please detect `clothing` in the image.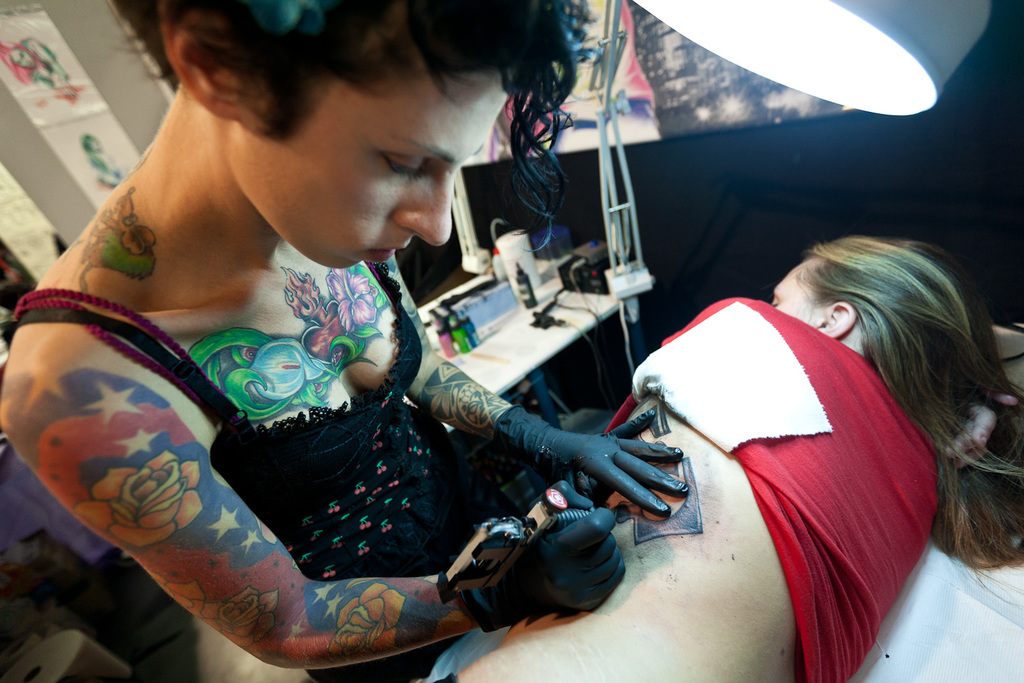
3/262/523/682.
